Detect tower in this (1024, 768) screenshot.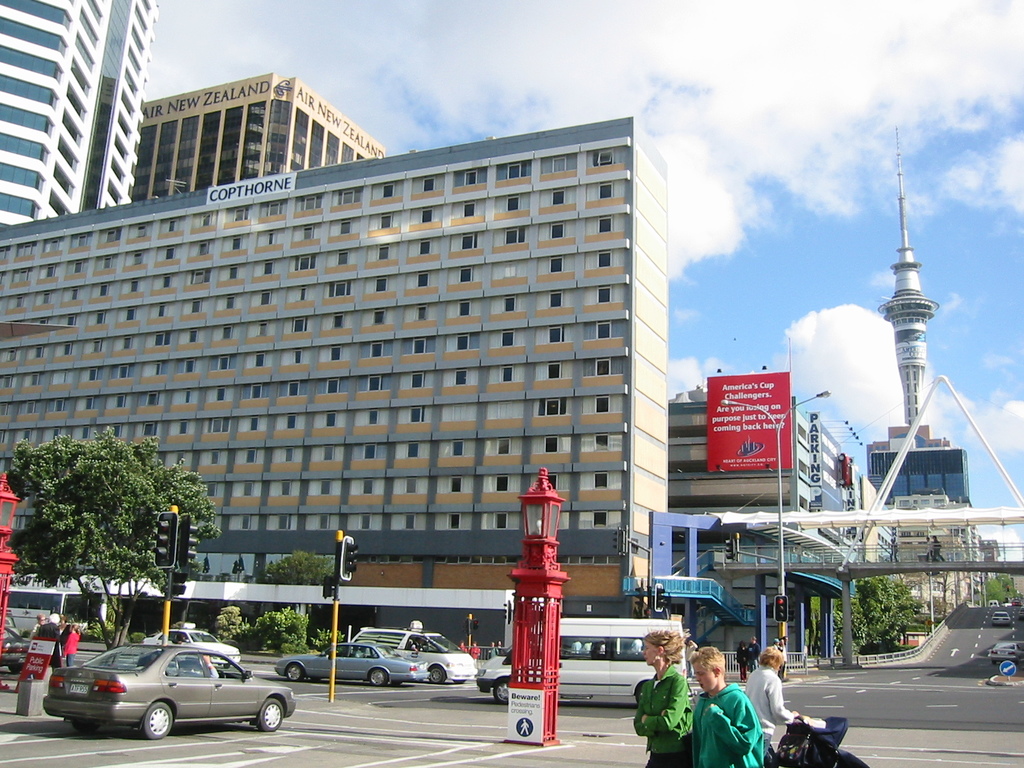
Detection: 863:124:959:512.
